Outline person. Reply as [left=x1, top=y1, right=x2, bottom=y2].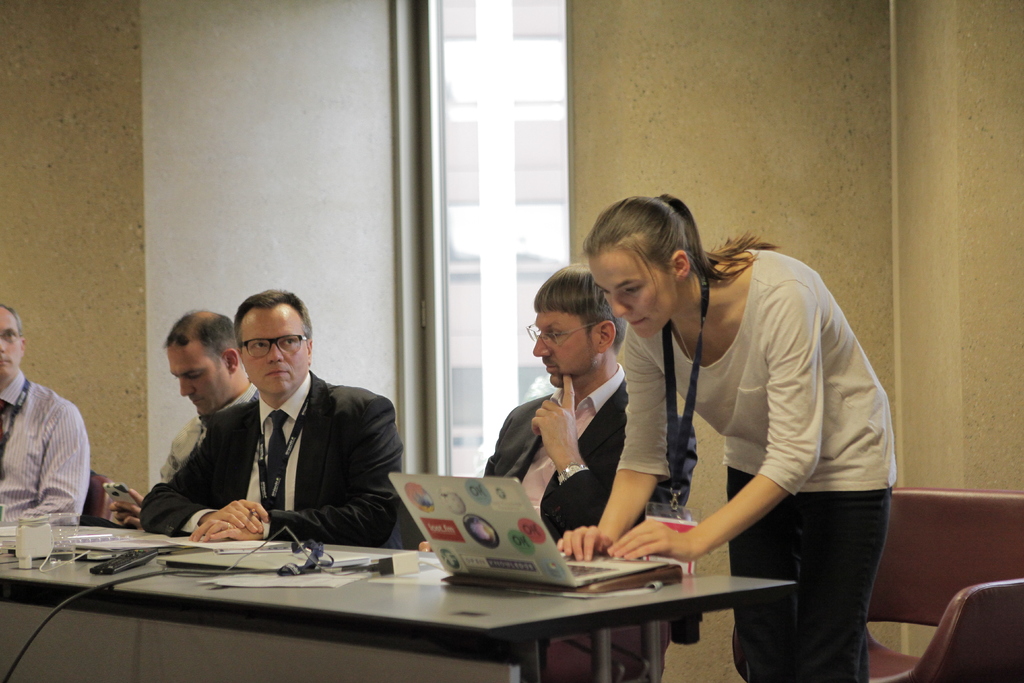
[left=0, top=304, right=89, bottom=526].
